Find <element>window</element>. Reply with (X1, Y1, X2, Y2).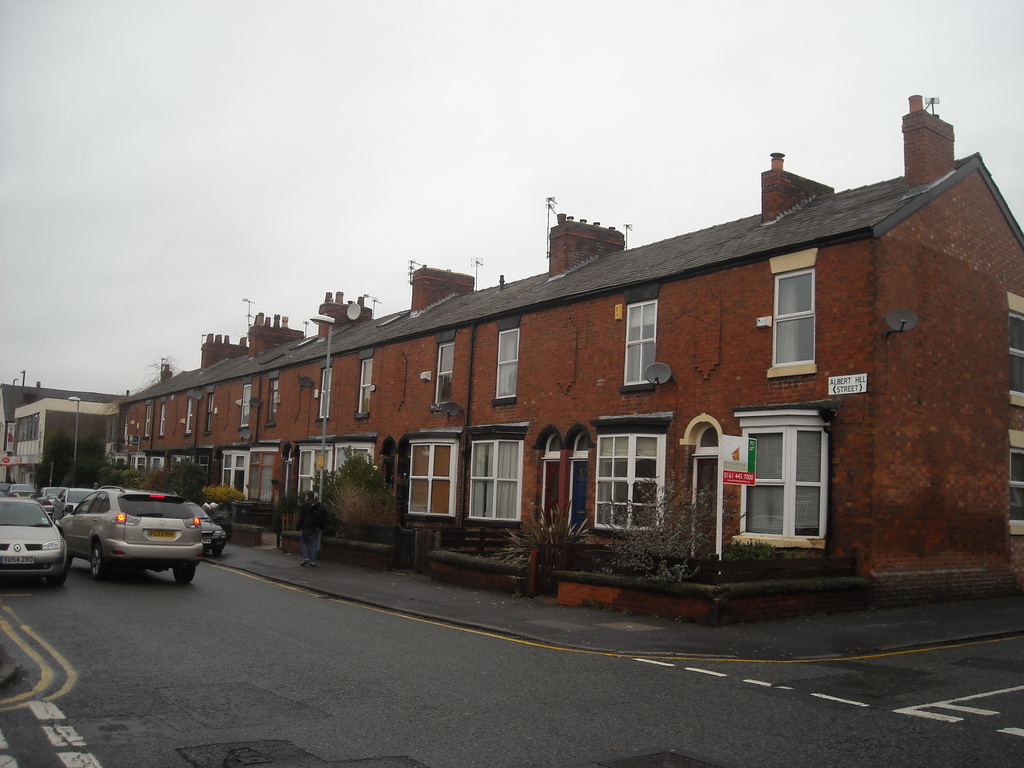
(733, 413, 831, 538).
